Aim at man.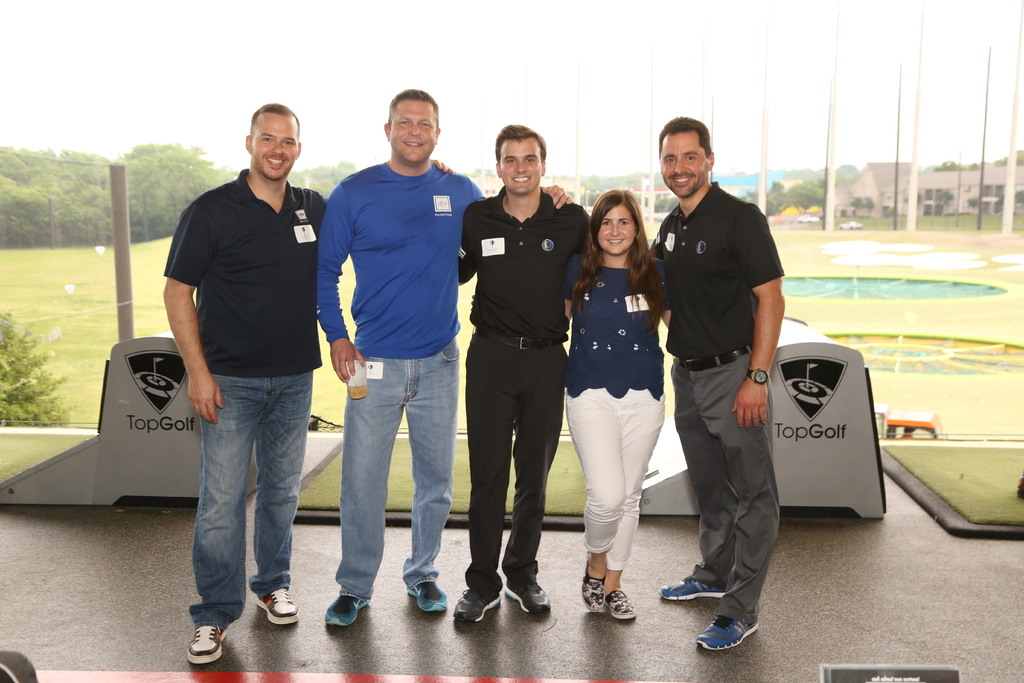
Aimed at [156, 102, 451, 662].
